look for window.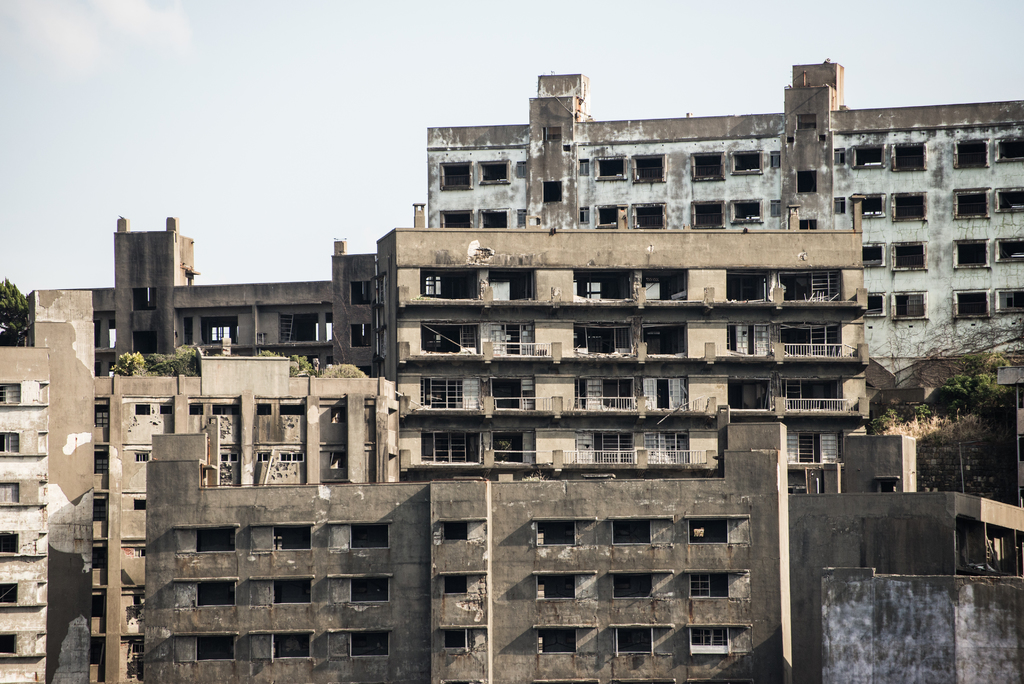
Found: 0:629:15:650.
